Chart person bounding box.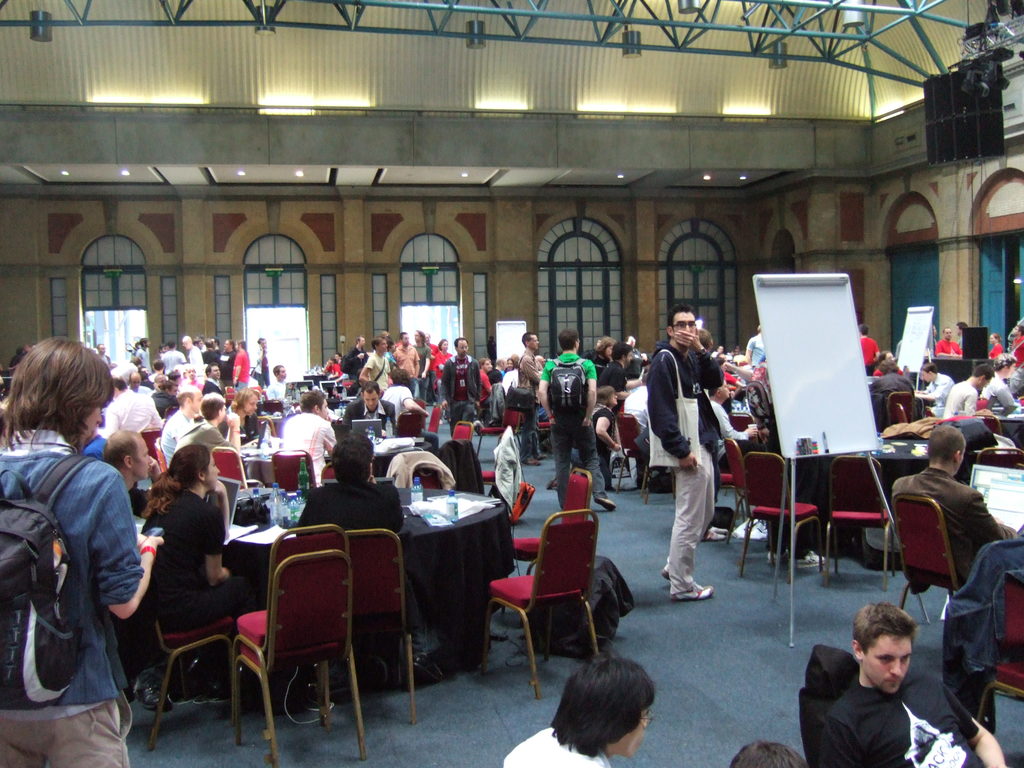
Charted: {"left": 270, "top": 364, "right": 287, "bottom": 395}.
